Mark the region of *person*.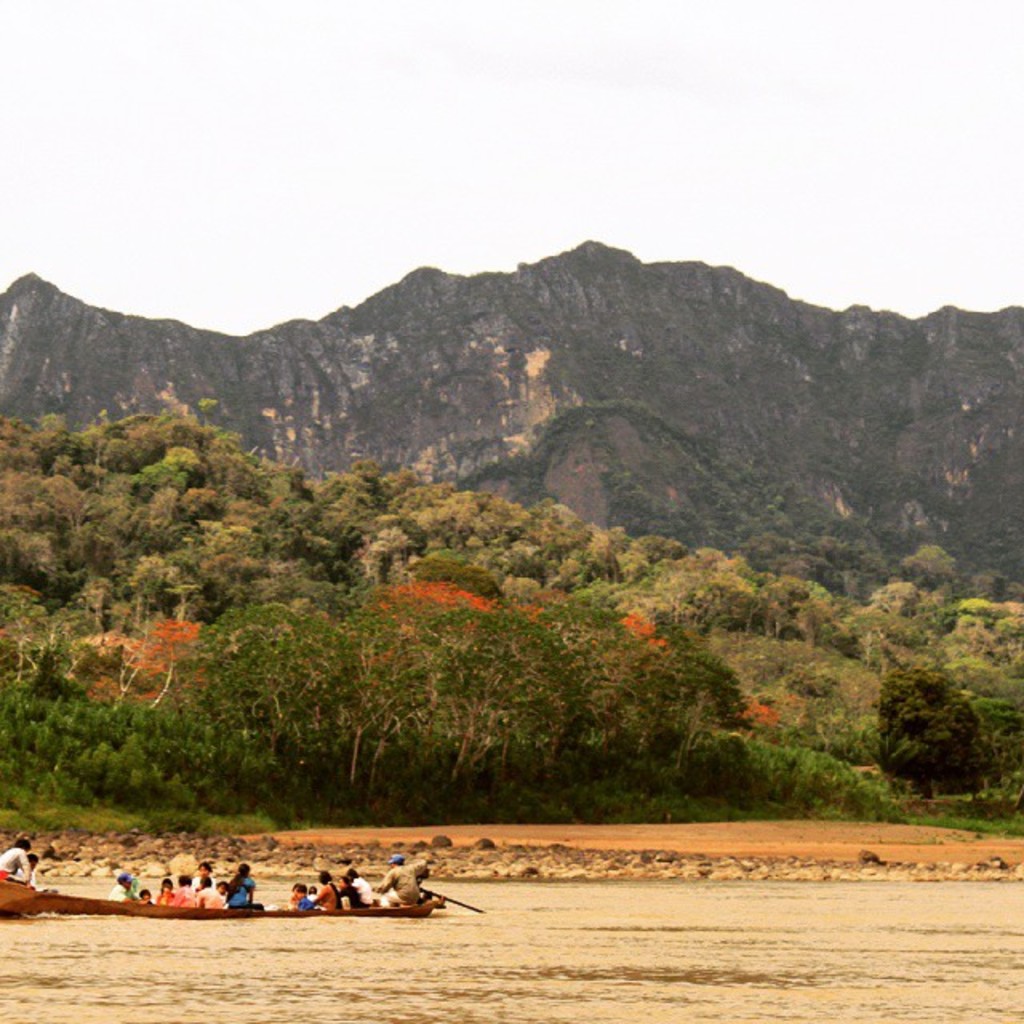
Region: {"left": 224, "top": 864, "right": 253, "bottom": 910}.
